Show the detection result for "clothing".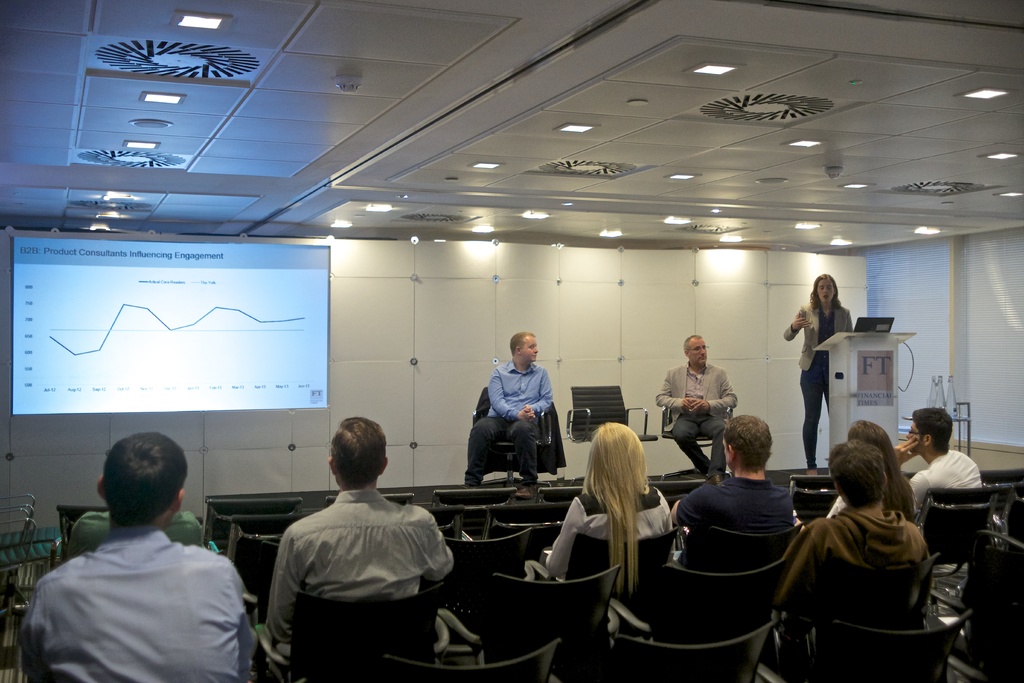
crop(464, 358, 556, 488).
